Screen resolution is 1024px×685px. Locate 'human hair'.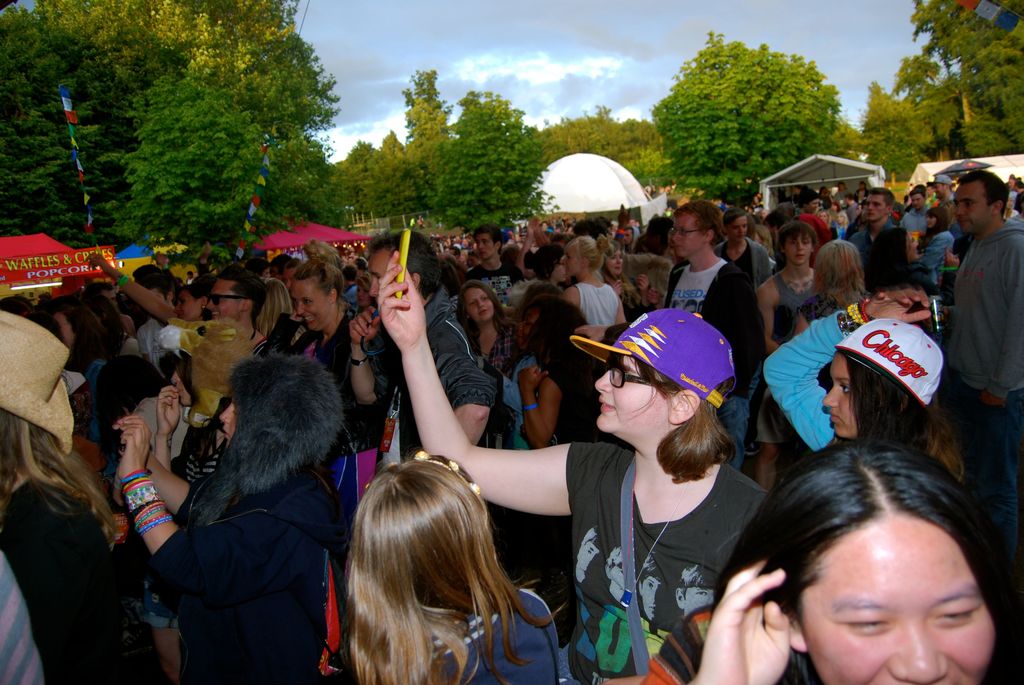
crop(673, 198, 723, 244).
